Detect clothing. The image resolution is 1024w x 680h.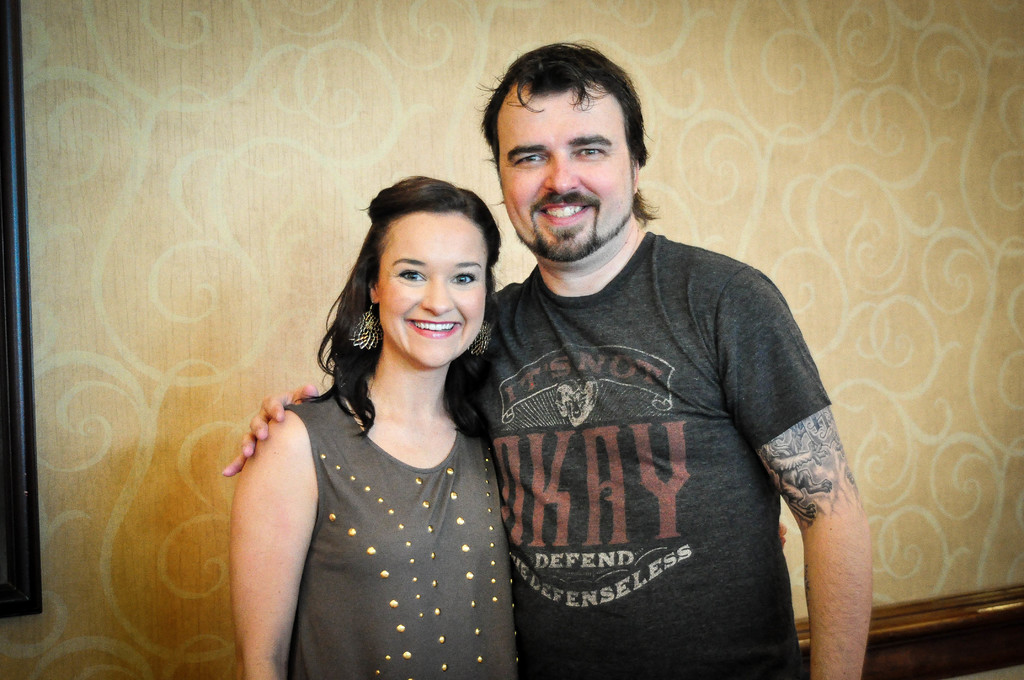
locate(470, 186, 850, 672).
